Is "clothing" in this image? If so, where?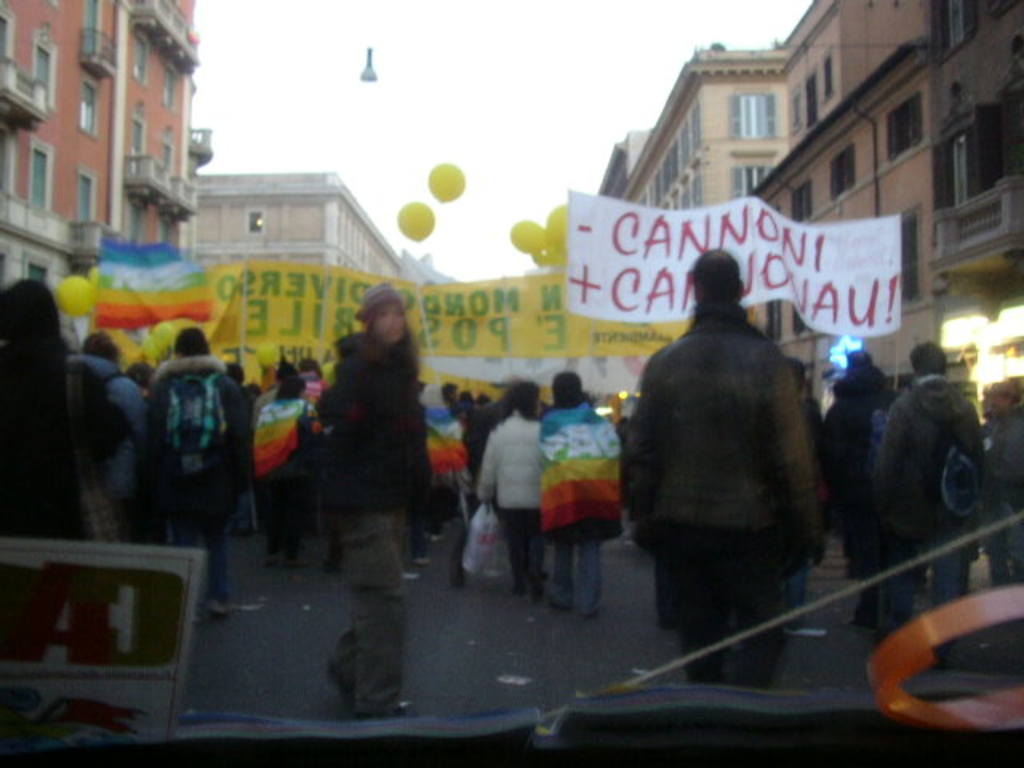
Yes, at (0,371,107,654).
